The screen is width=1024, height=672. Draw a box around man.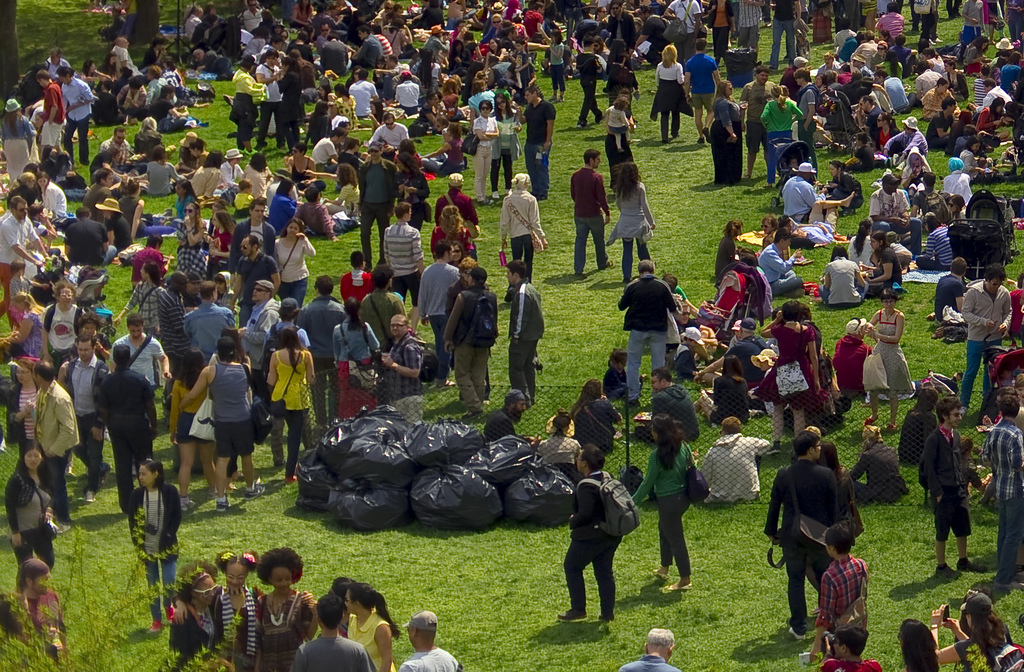
108:305:179:400.
